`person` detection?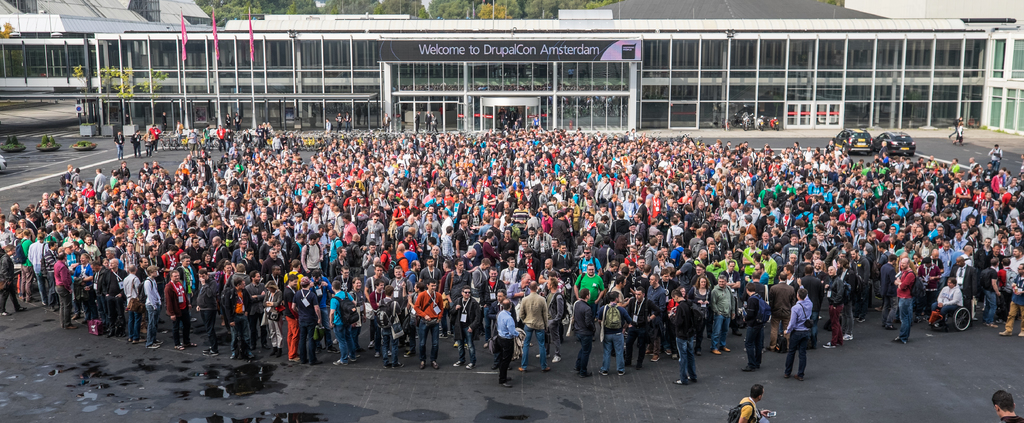
784 285 810 376
